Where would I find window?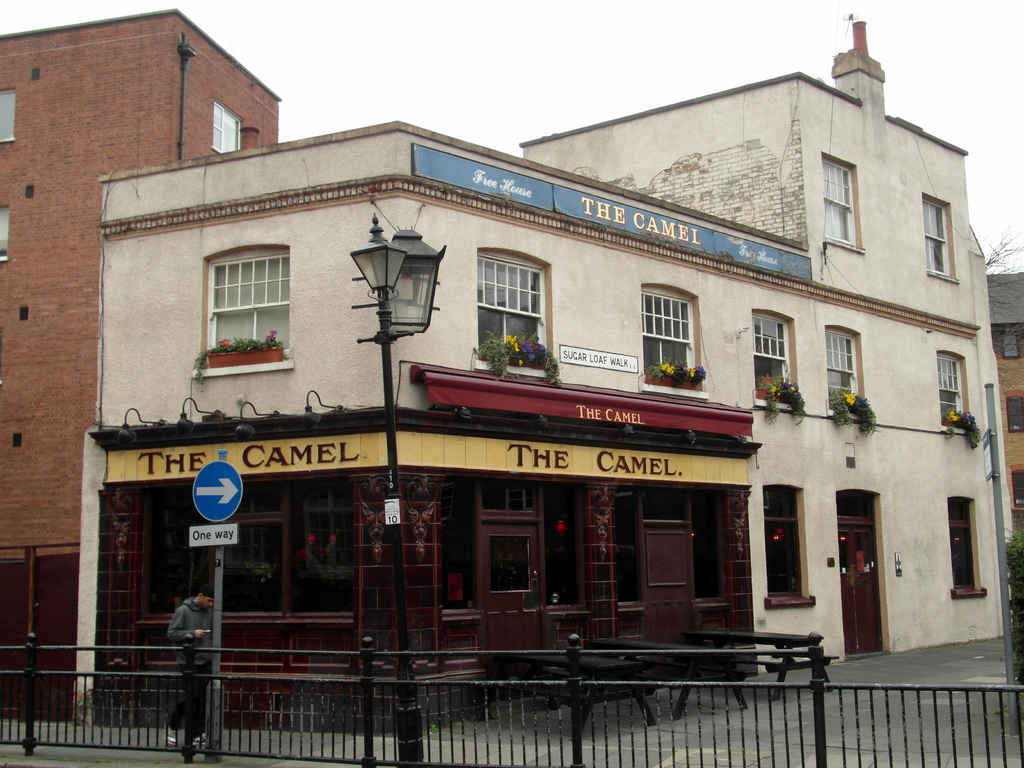
At x1=821, y1=159, x2=858, y2=250.
